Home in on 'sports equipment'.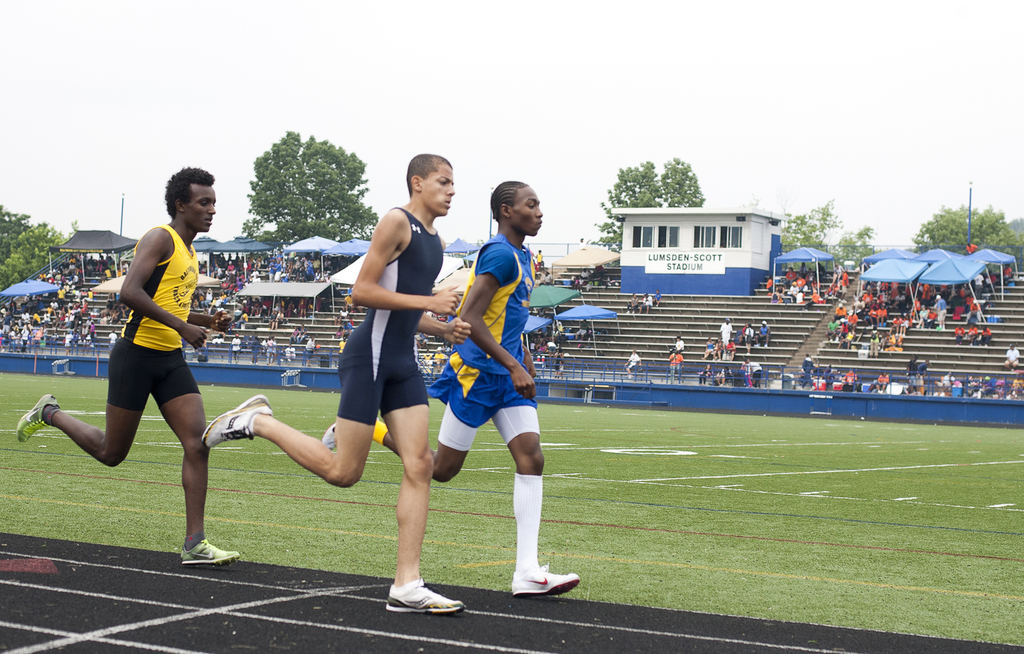
Homed in at <bbox>177, 539, 240, 568</bbox>.
